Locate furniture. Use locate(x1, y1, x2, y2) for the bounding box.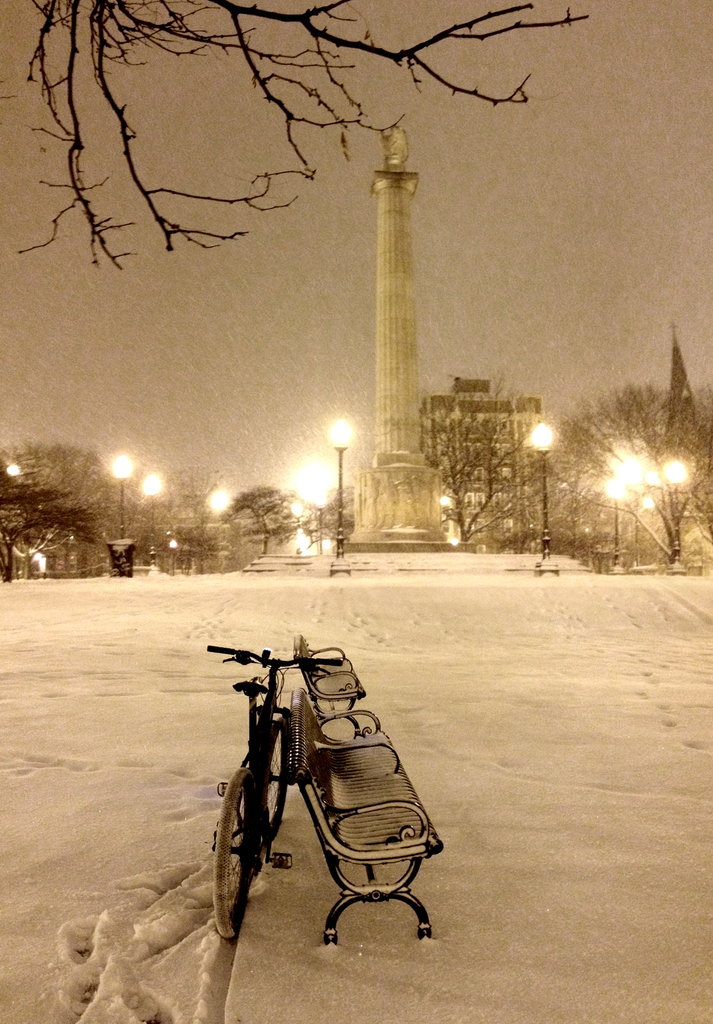
locate(293, 727, 441, 942).
